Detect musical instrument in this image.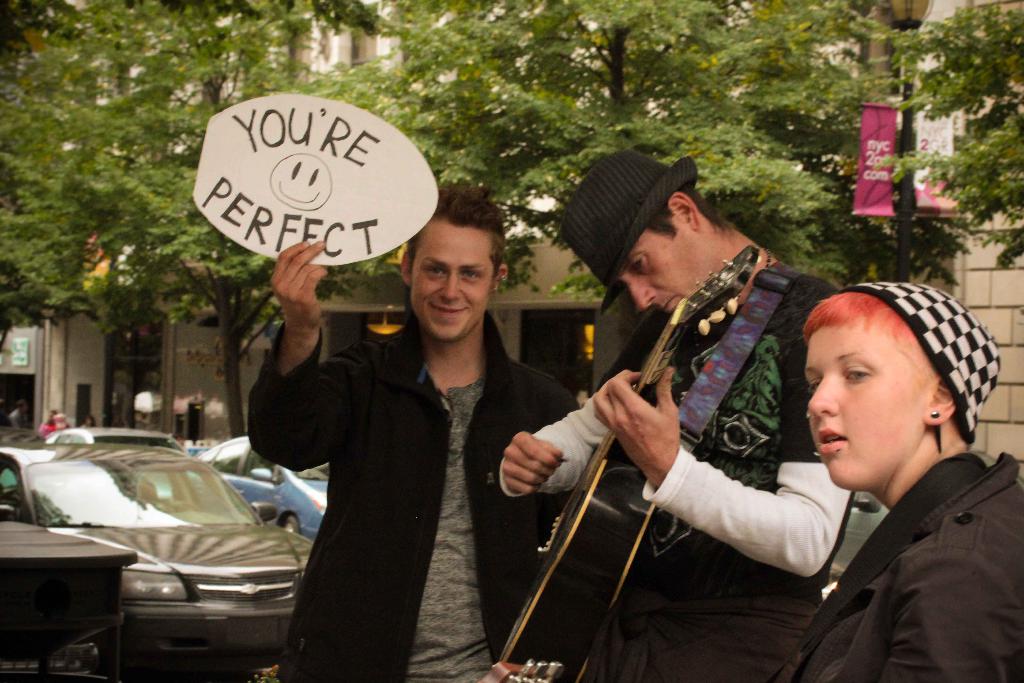
Detection: 478:245:769:682.
